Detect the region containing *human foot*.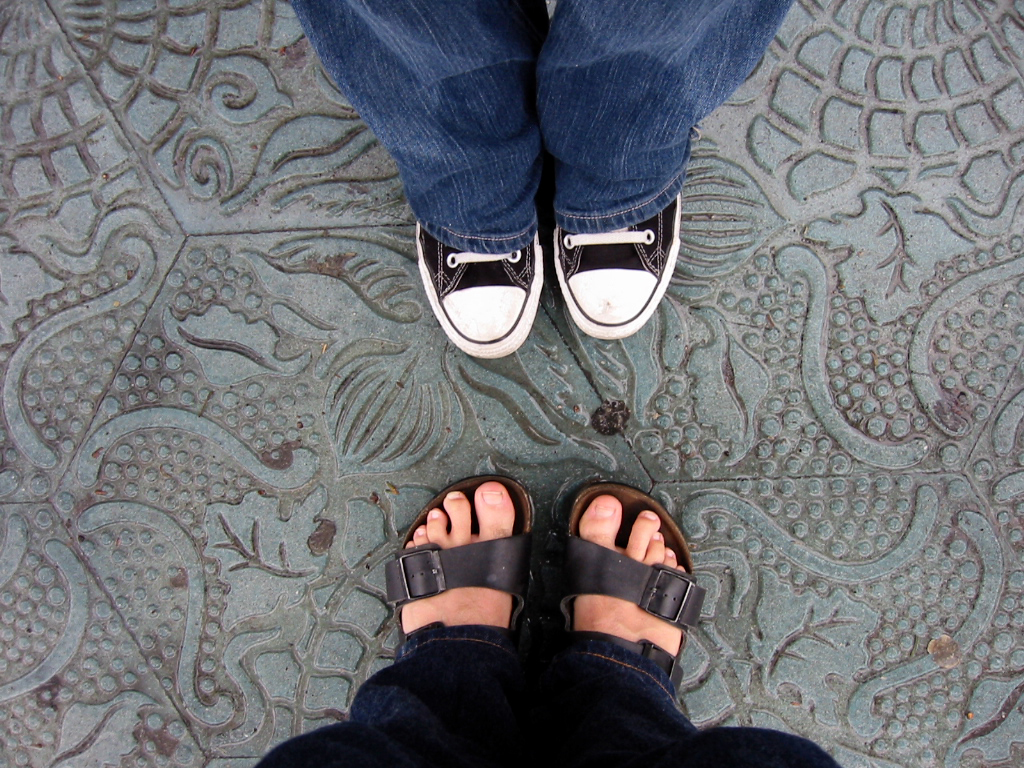
(391,470,522,634).
